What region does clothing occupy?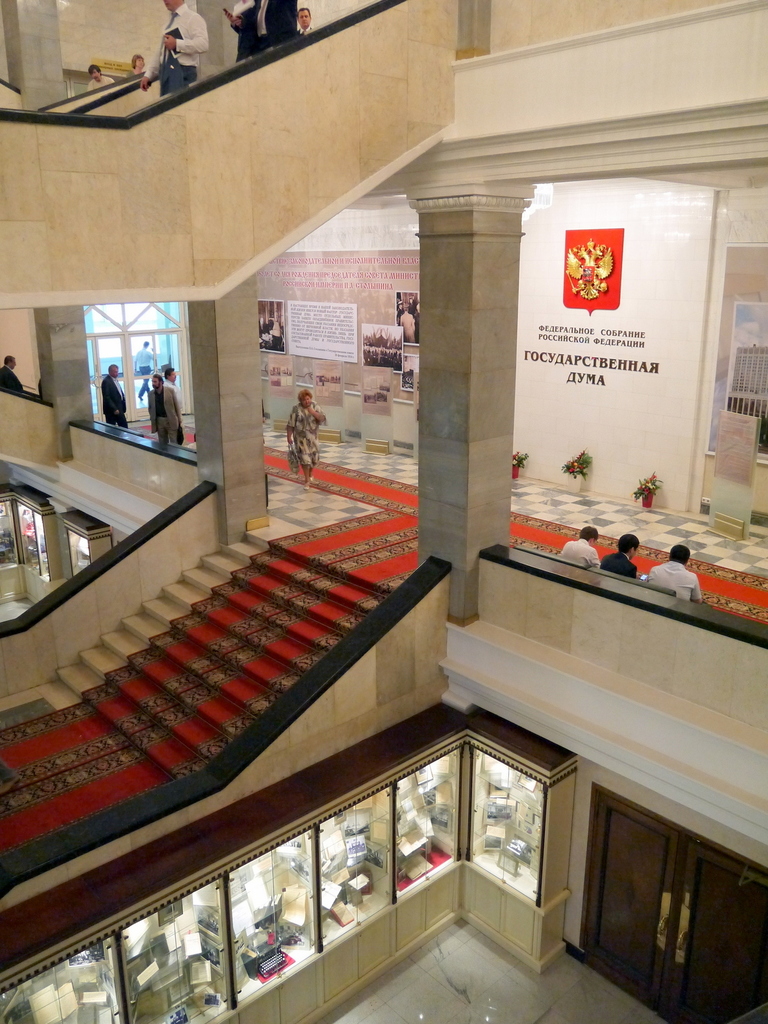
<bbox>143, 2, 207, 95</bbox>.
